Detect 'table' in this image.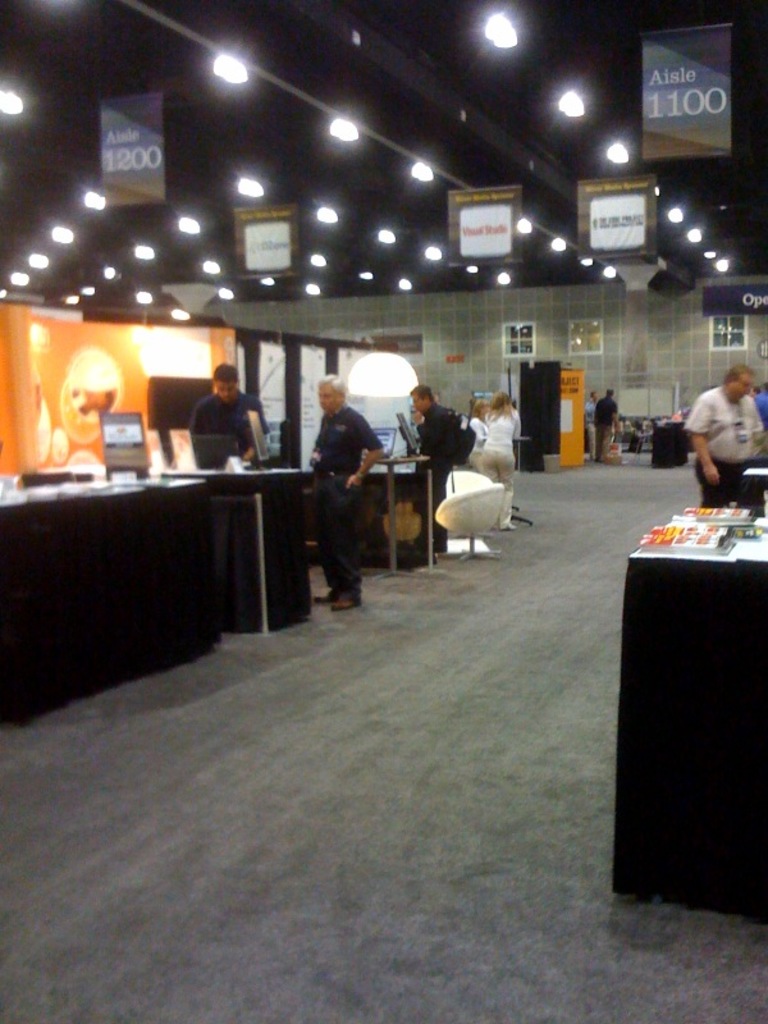
Detection: x1=365, y1=443, x2=424, y2=568.
